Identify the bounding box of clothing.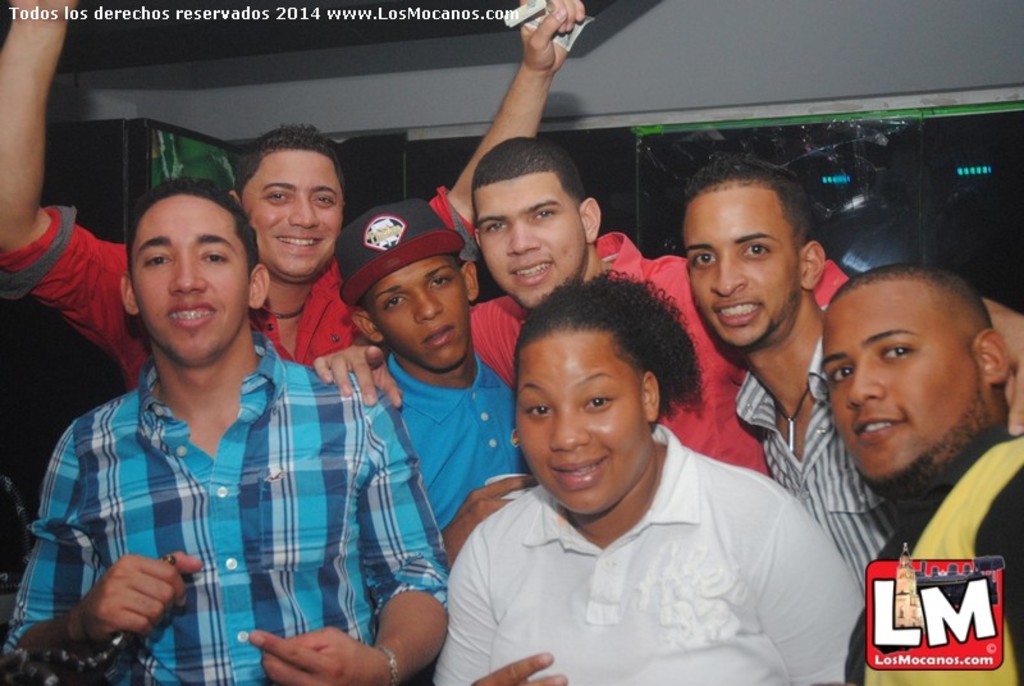
428/424/868/685.
